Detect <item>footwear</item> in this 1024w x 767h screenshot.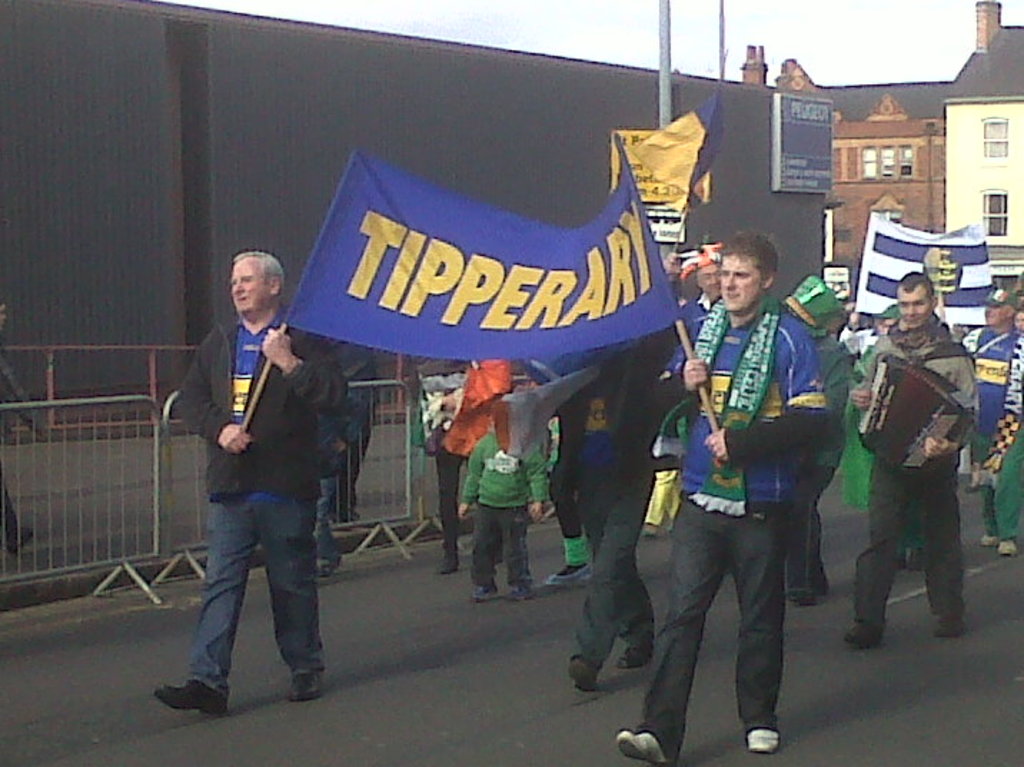
Detection: box=[614, 728, 669, 766].
